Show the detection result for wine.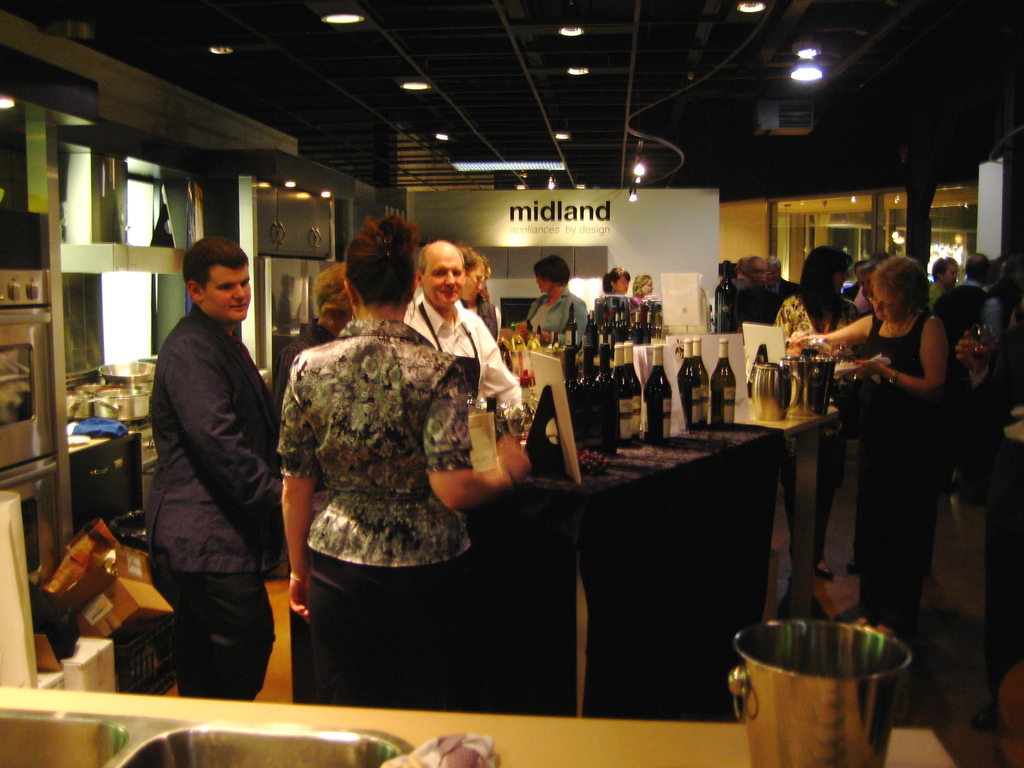
rect(710, 338, 735, 427).
